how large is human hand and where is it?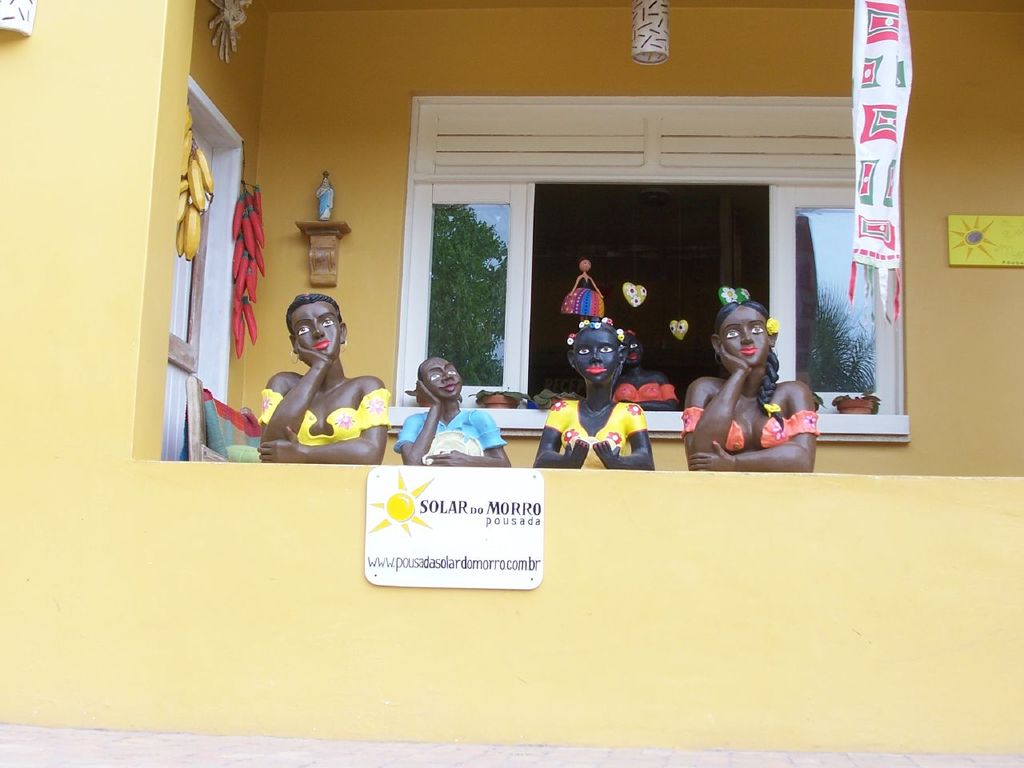
Bounding box: crop(687, 438, 735, 470).
